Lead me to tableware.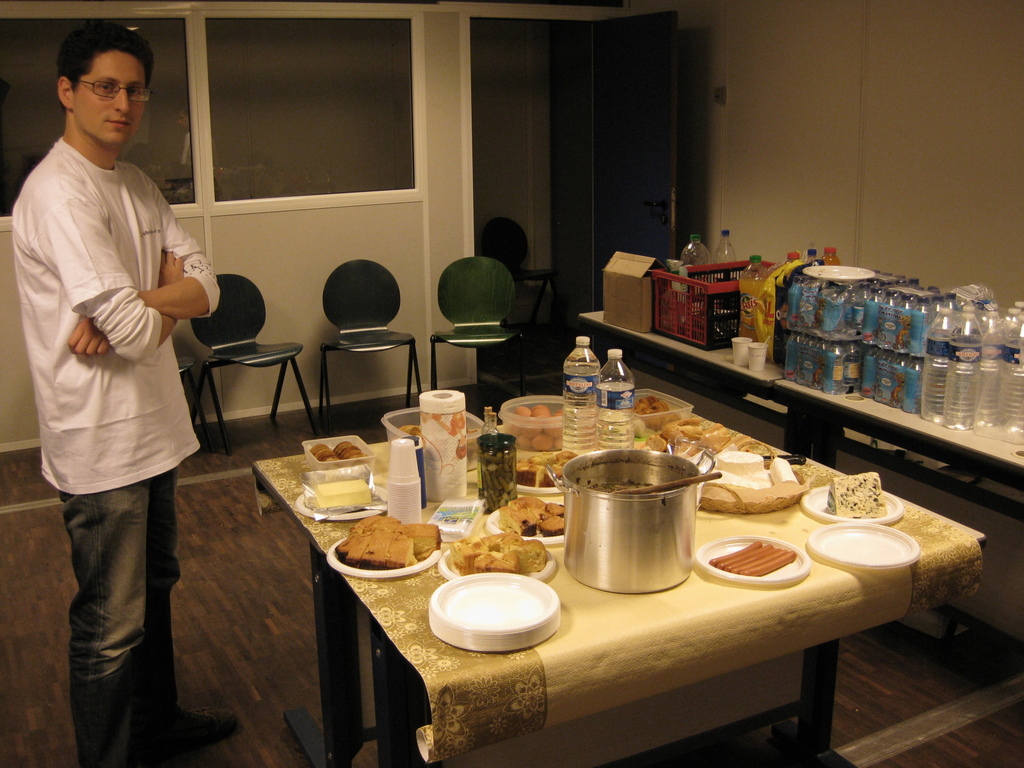
Lead to 497,397,563,455.
